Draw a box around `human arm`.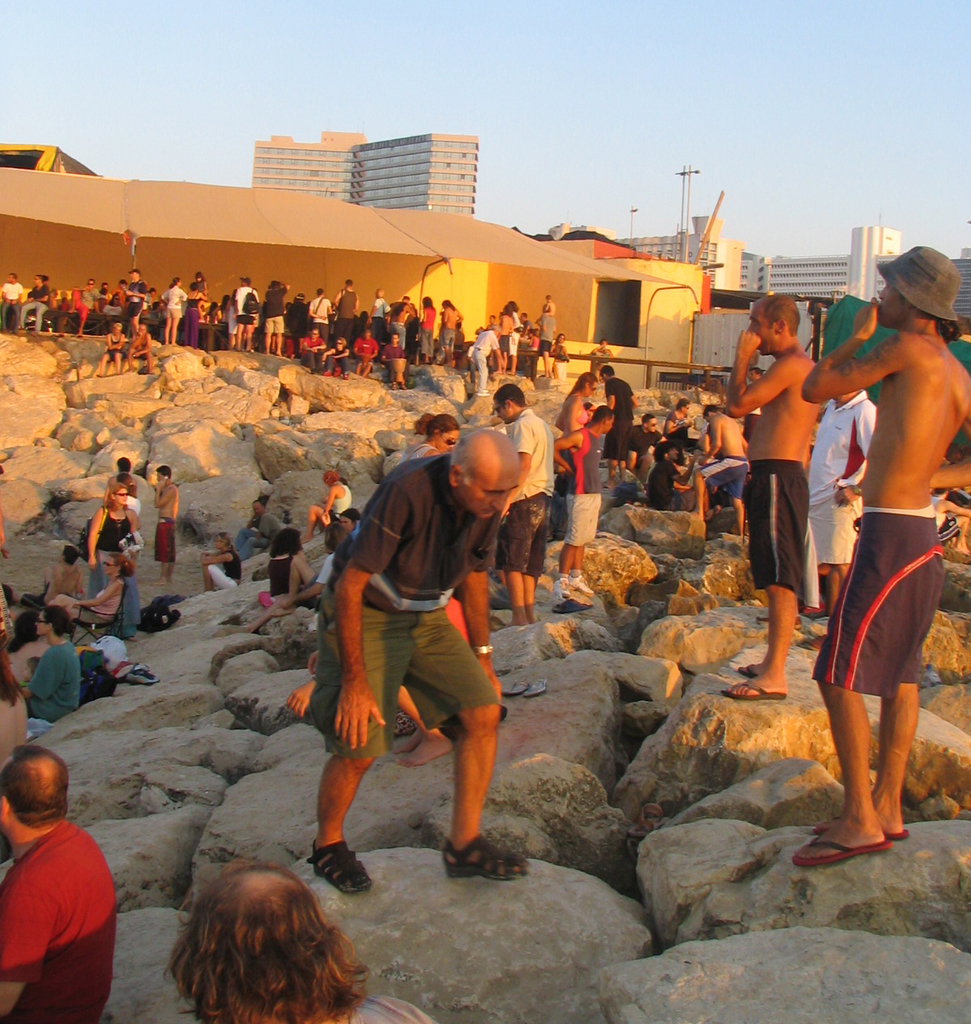
bbox=[332, 287, 341, 312].
